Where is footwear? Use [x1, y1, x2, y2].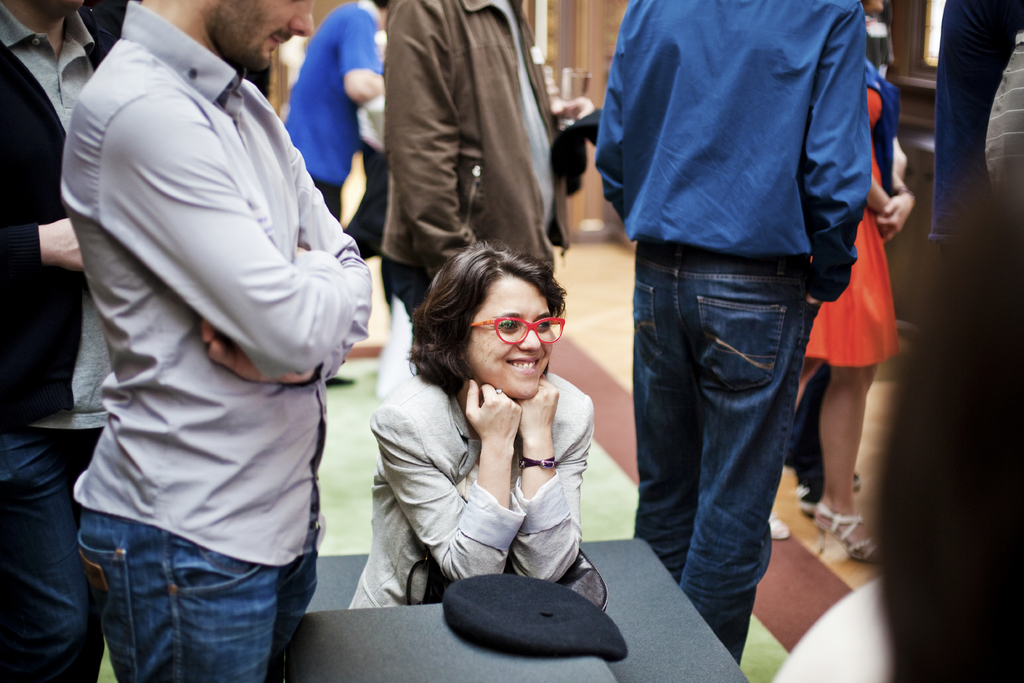
[812, 484, 885, 570].
